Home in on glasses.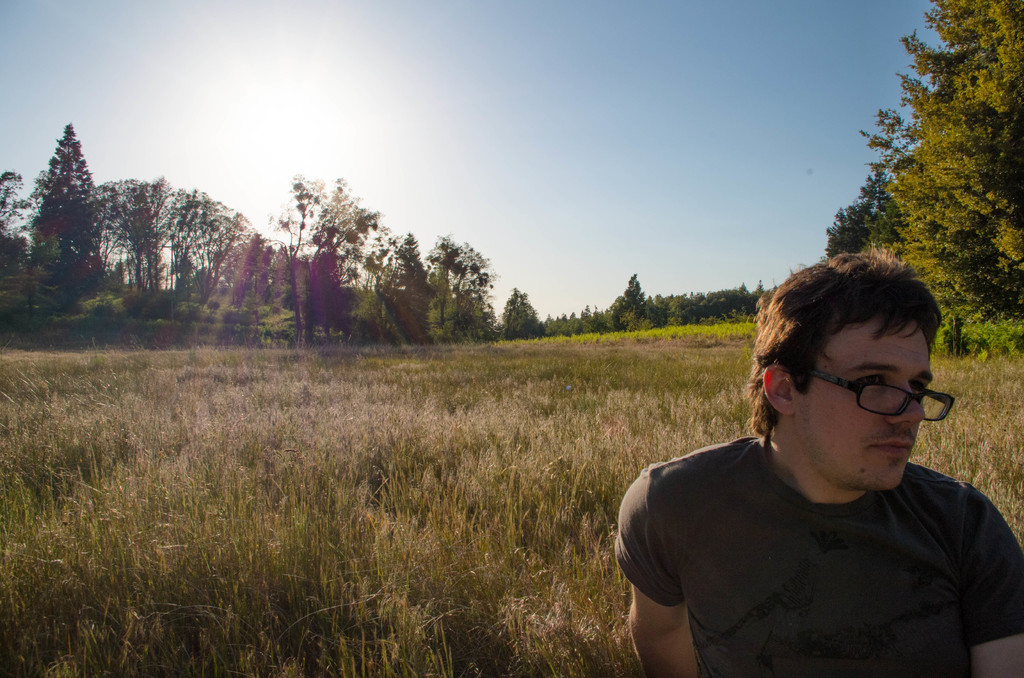
Homed in at locate(822, 379, 943, 428).
